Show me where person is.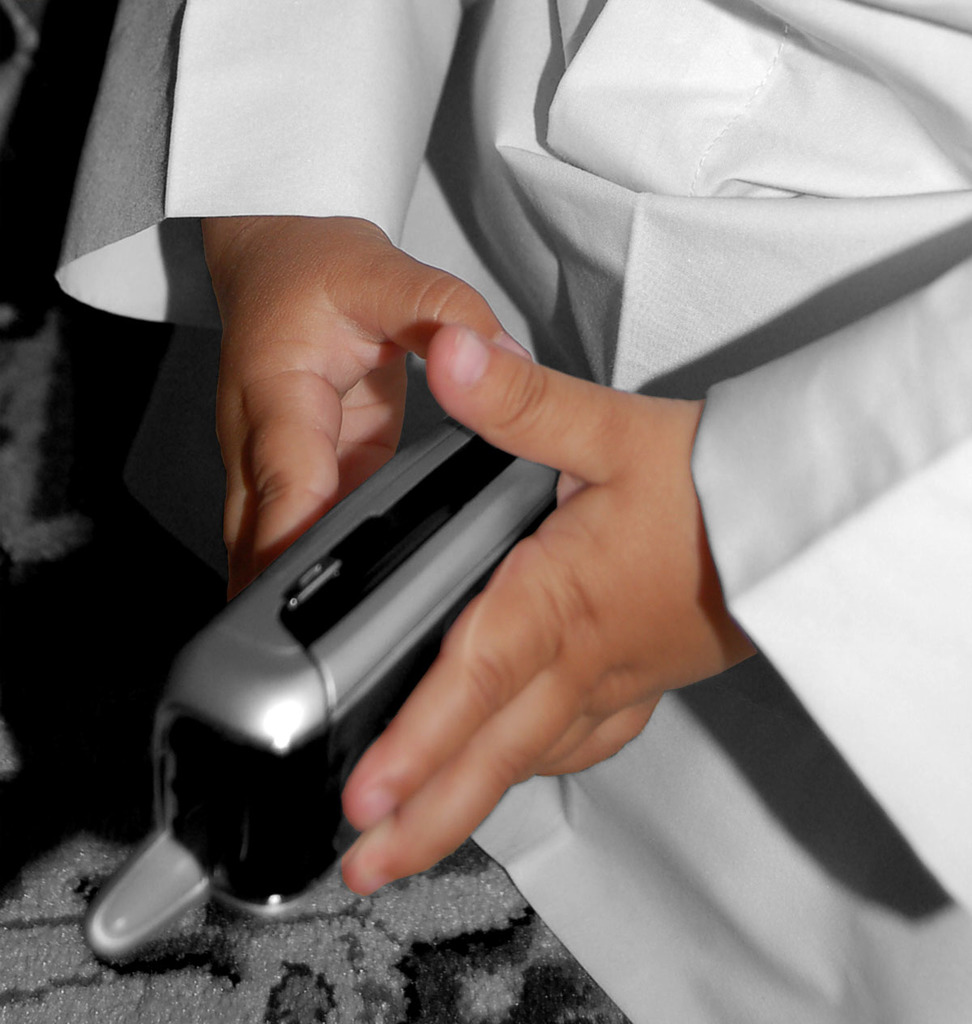
person is at x1=51, y1=0, x2=971, y2=1023.
